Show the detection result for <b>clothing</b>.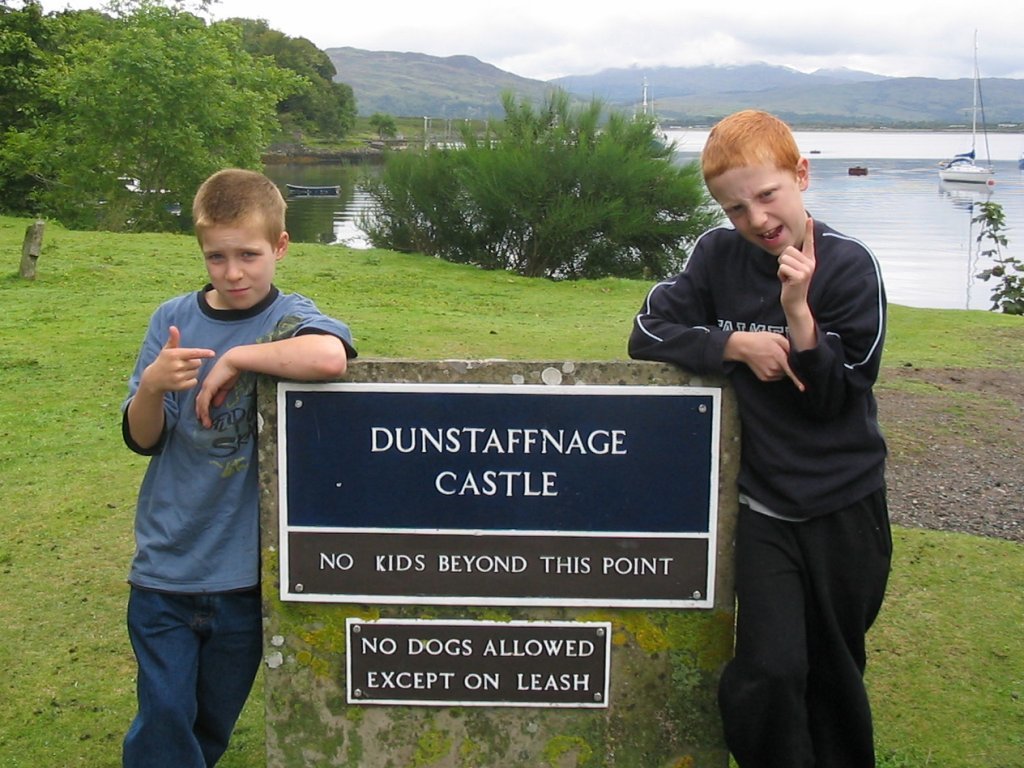
l=687, t=161, r=898, b=743.
